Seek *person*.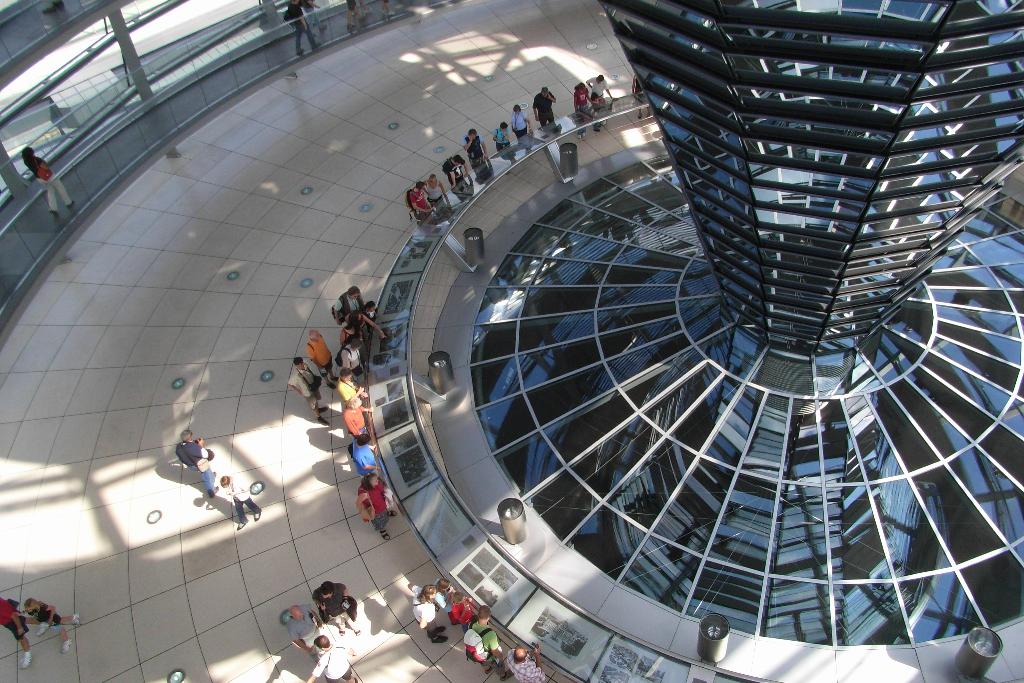
<region>409, 582, 446, 641</region>.
